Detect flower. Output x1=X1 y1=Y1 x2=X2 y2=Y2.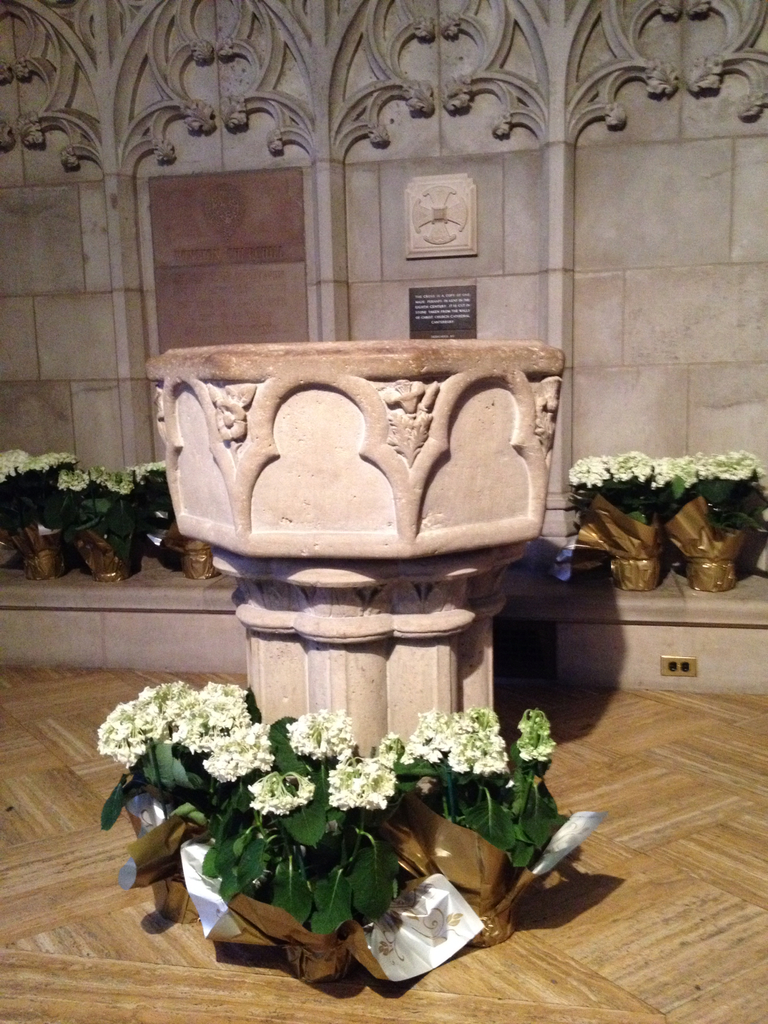
x1=330 y1=753 x2=396 y2=810.
